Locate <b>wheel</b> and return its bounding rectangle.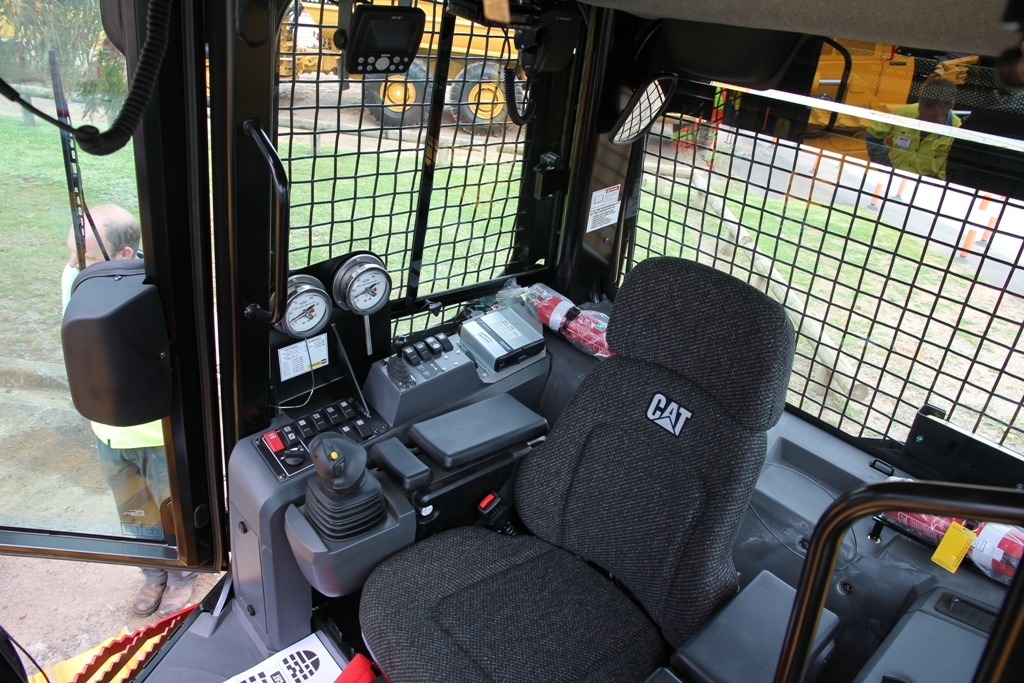
bbox=(450, 62, 522, 136).
